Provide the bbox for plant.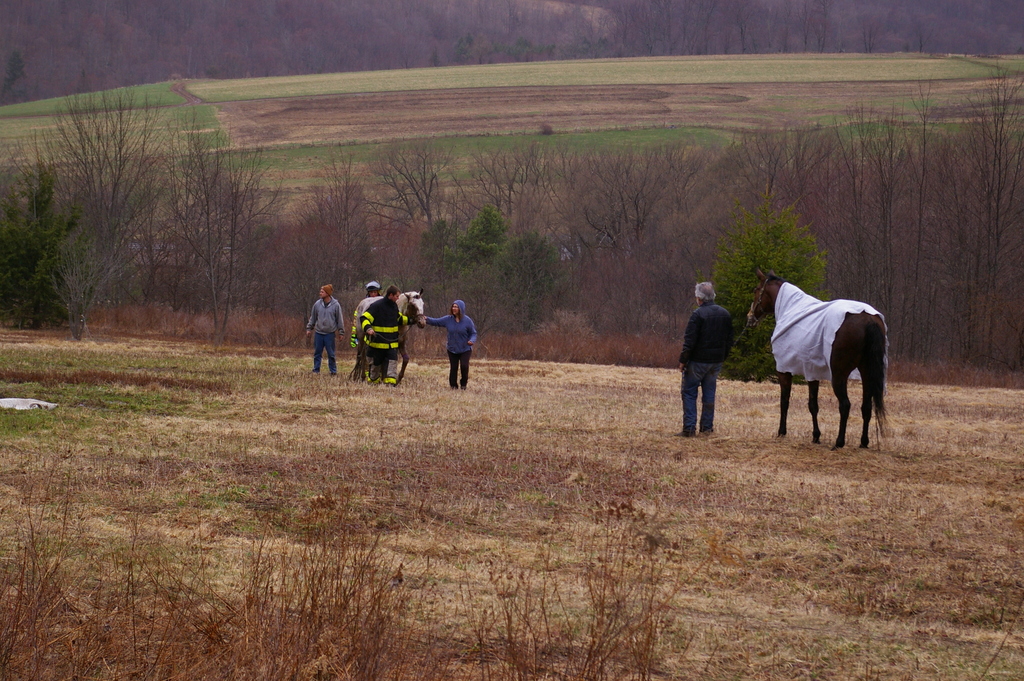
<bbox>465, 134, 540, 260</bbox>.
